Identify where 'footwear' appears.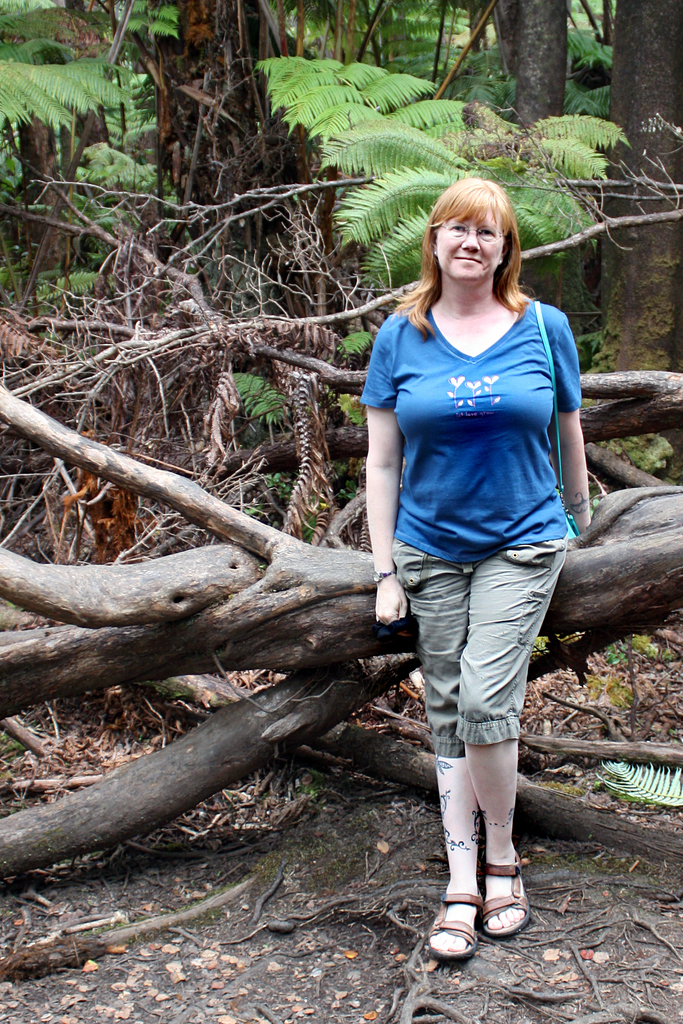
Appears at (x1=421, y1=883, x2=490, y2=966).
